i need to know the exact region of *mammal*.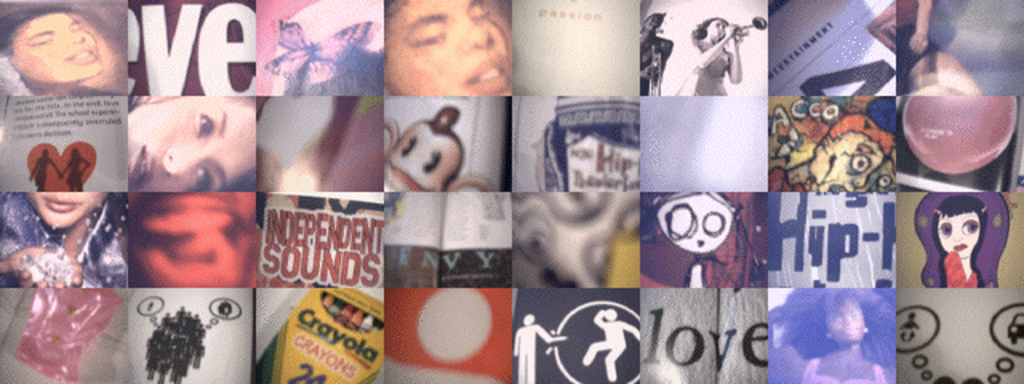
Region: locate(61, 147, 90, 184).
